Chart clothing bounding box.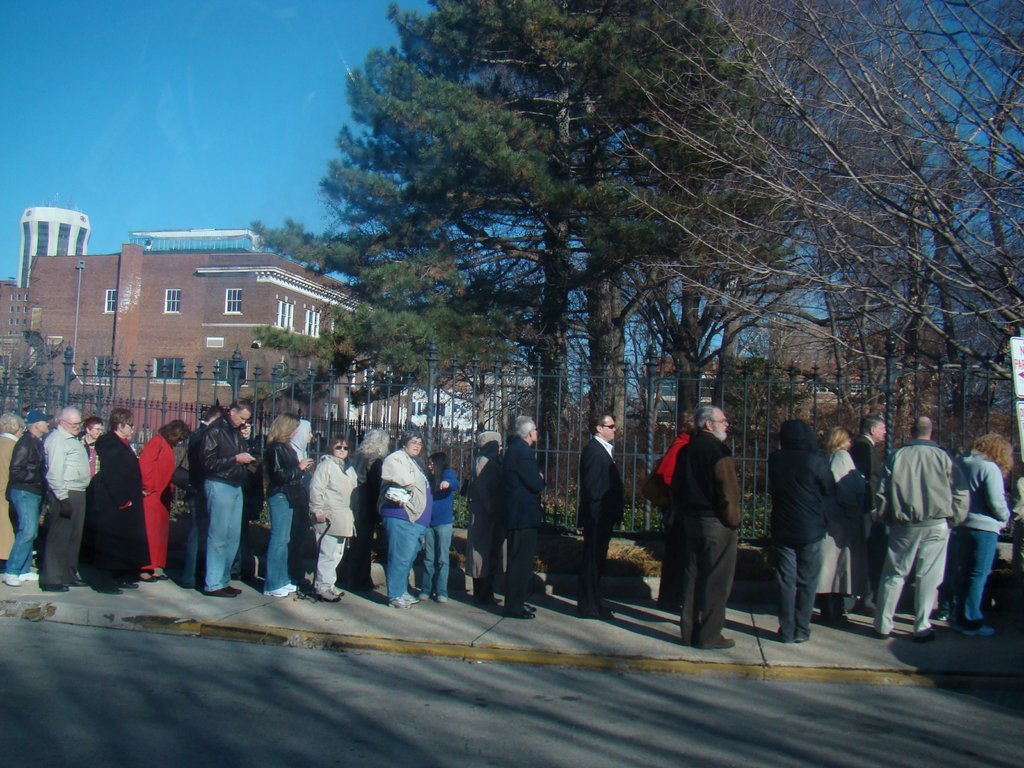
Charted: [left=374, top=447, right=429, bottom=603].
